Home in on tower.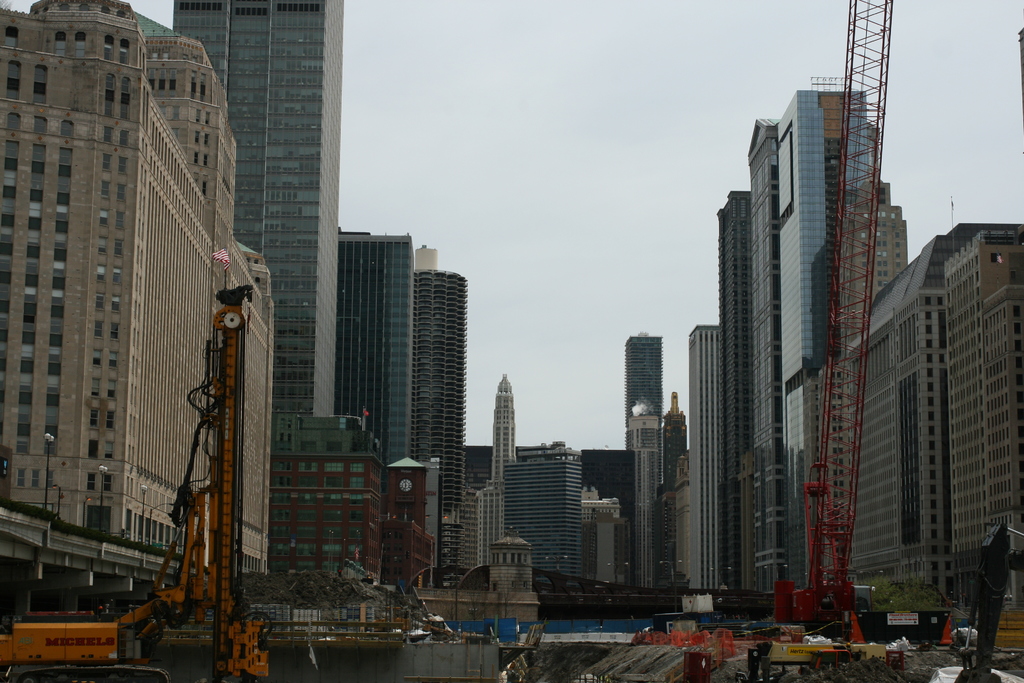
Homed in at Rect(164, 0, 348, 424).
